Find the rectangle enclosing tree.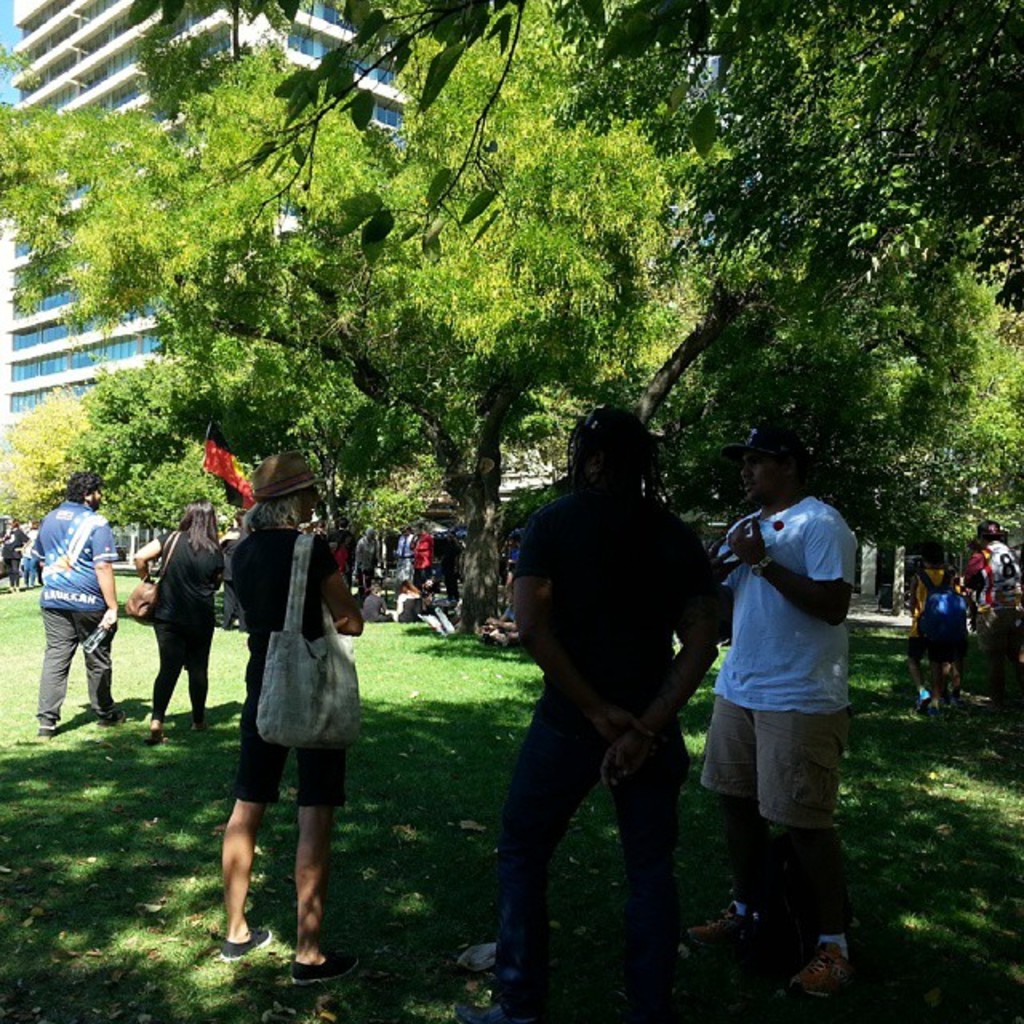
82,352,227,547.
